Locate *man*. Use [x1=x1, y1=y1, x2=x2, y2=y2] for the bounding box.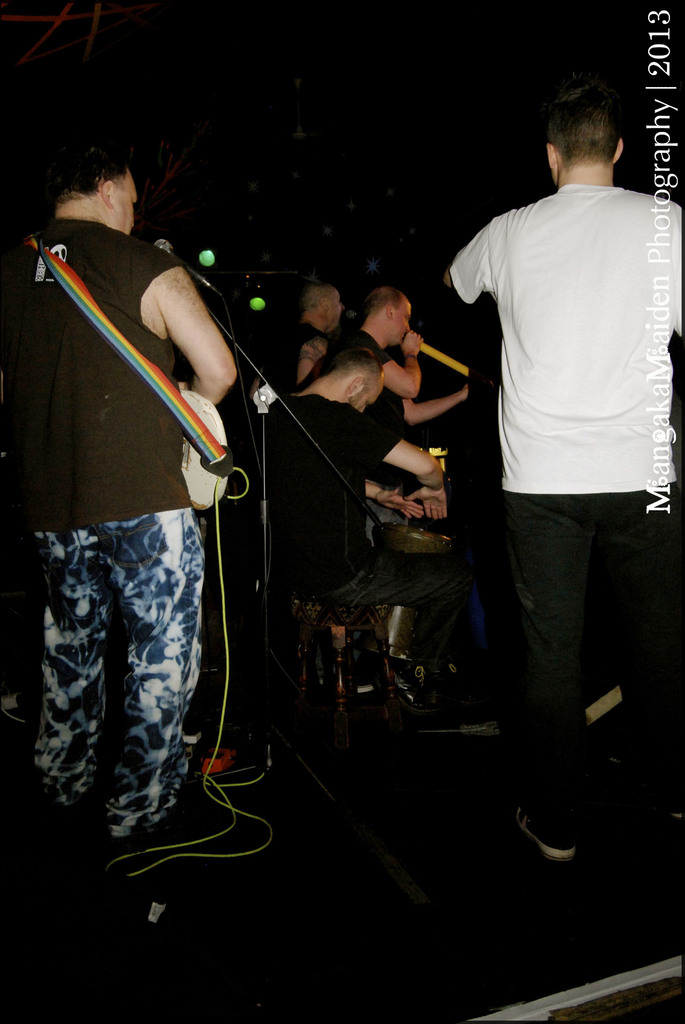
[x1=265, y1=349, x2=445, y2=708].
